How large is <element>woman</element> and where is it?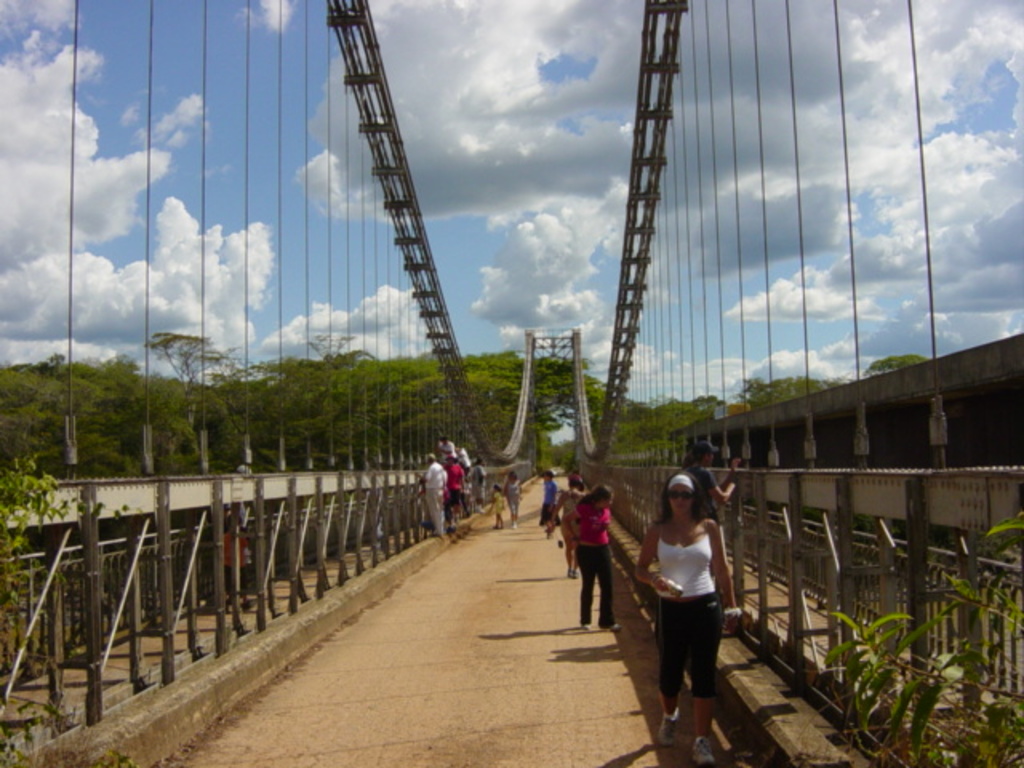
Bounding box: left=637, top=467, right=747, bottom=752.
